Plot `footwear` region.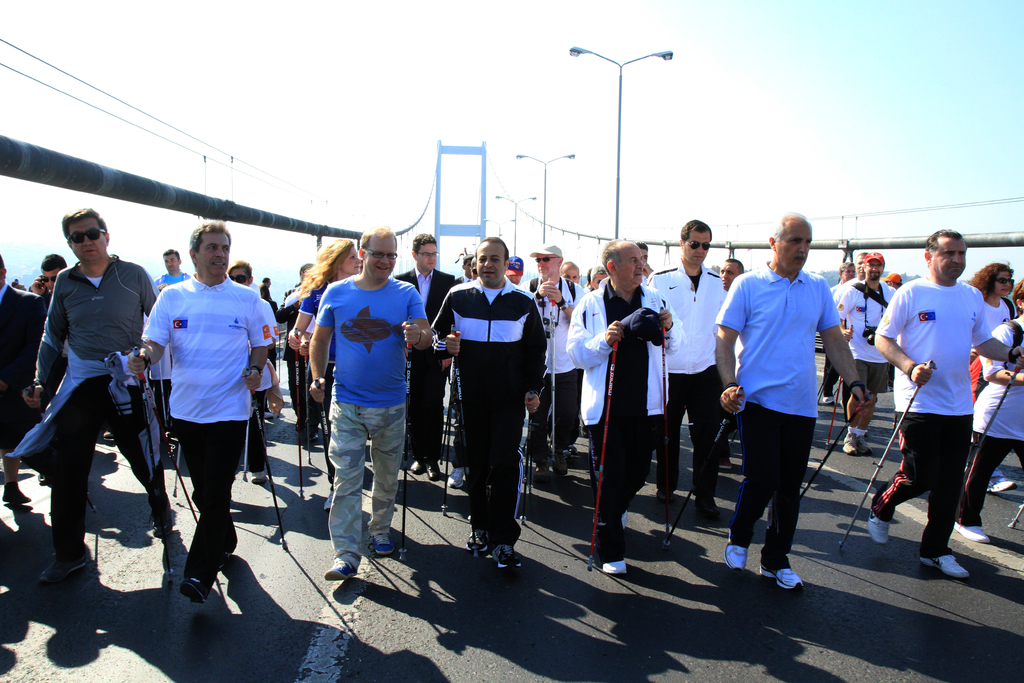
Plotted at (left=605, top=559, right=631, bottom=579).
